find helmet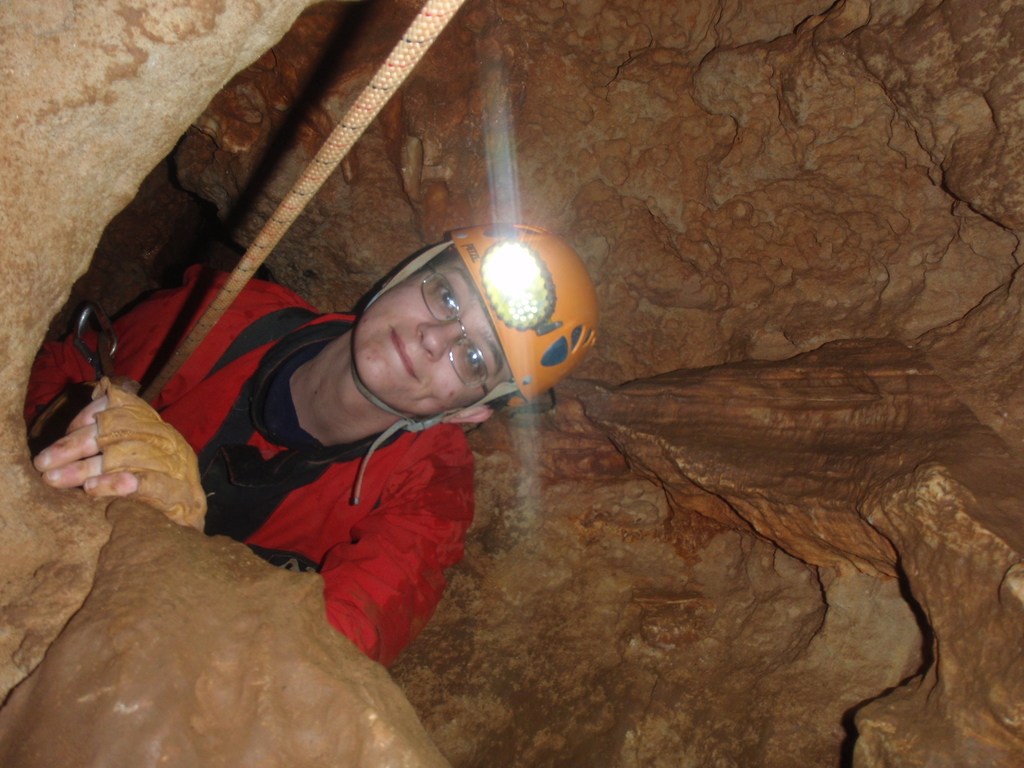
<box>410,232,606,417</box>
